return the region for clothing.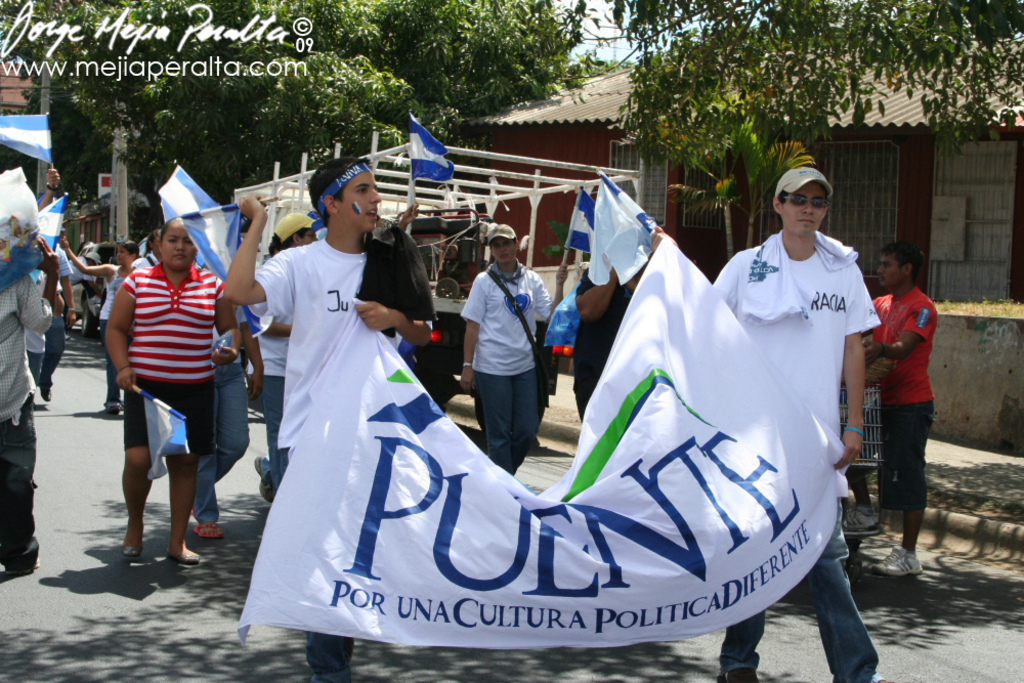
left=701, top=231, right=892, bottom=682.
